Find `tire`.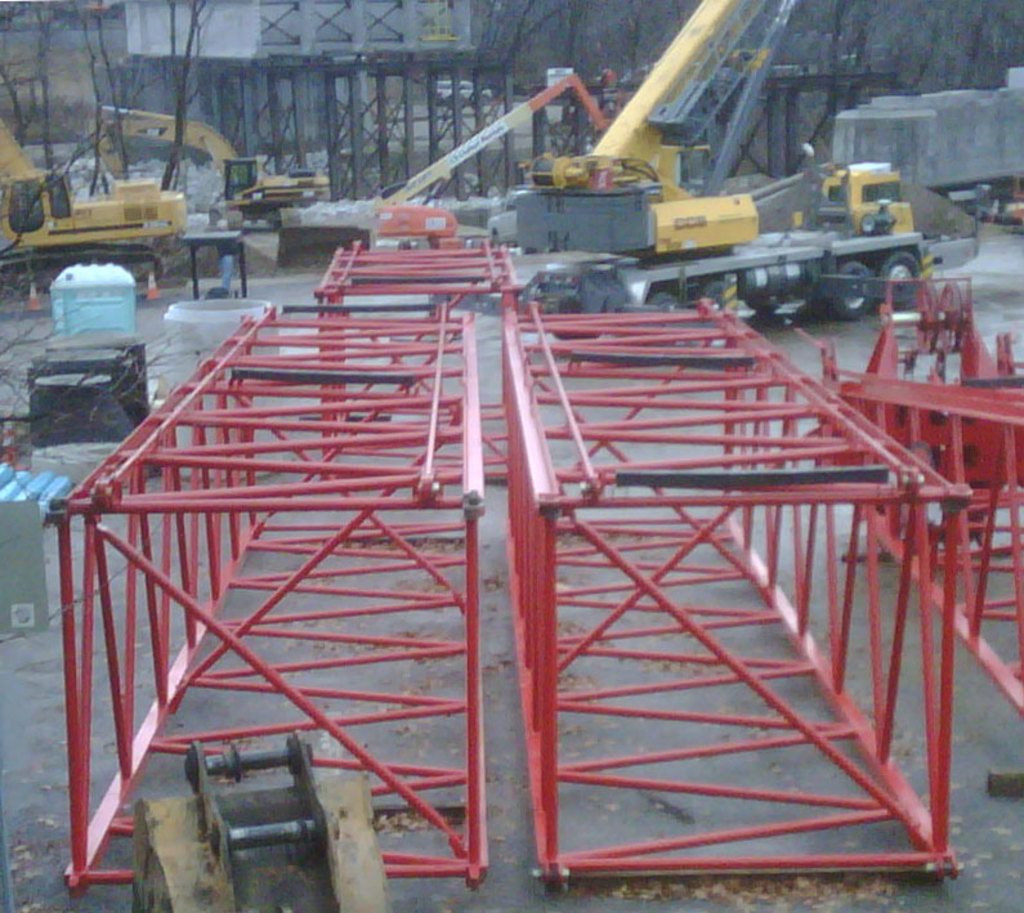
(x1=880, y1=246, x2=925, y2=310).
